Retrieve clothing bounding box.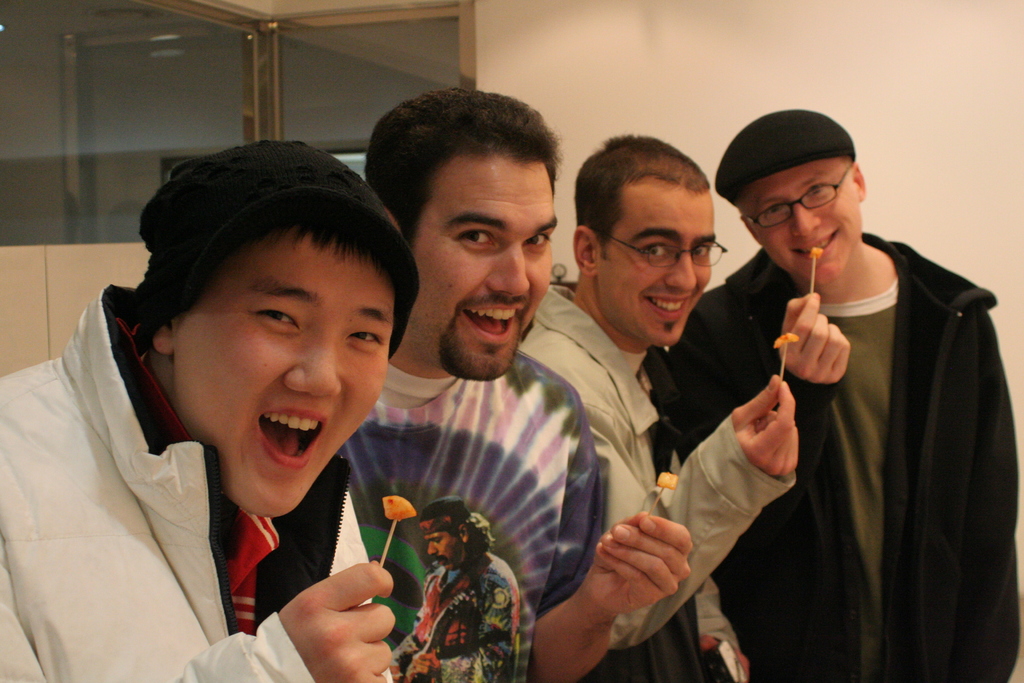
Bounding box: pyautogui.locateOnScreen(508, 267, 769, 682).
